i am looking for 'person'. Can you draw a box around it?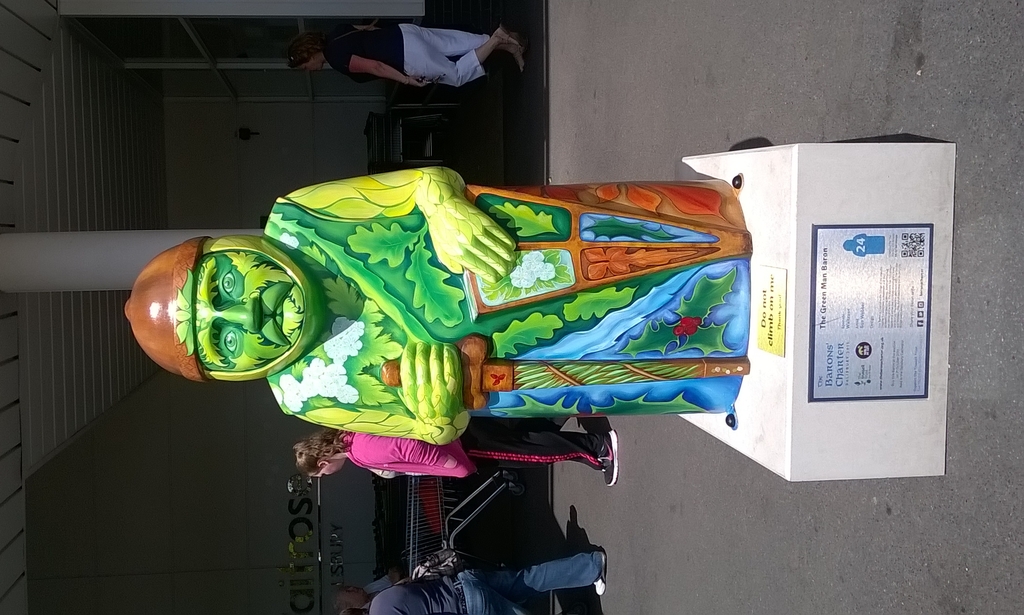
Sure, the bounding box is 125:166:754:443.
